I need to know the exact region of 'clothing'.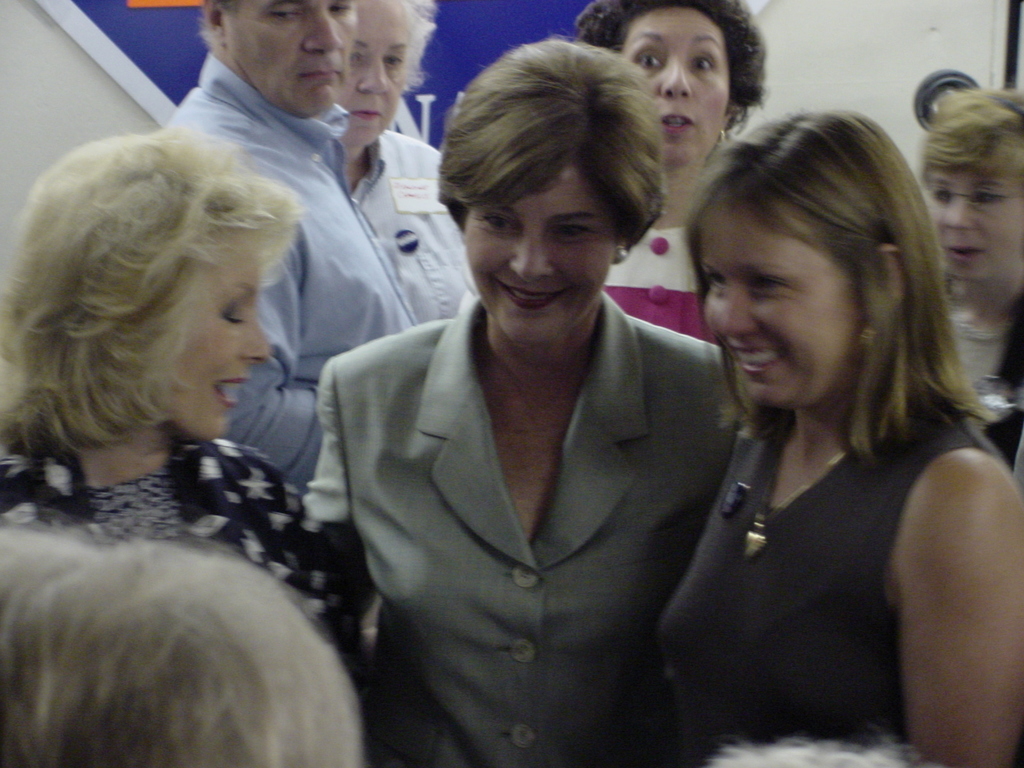
Region: <bbox>6, 428, 371, 728</bbox>.
